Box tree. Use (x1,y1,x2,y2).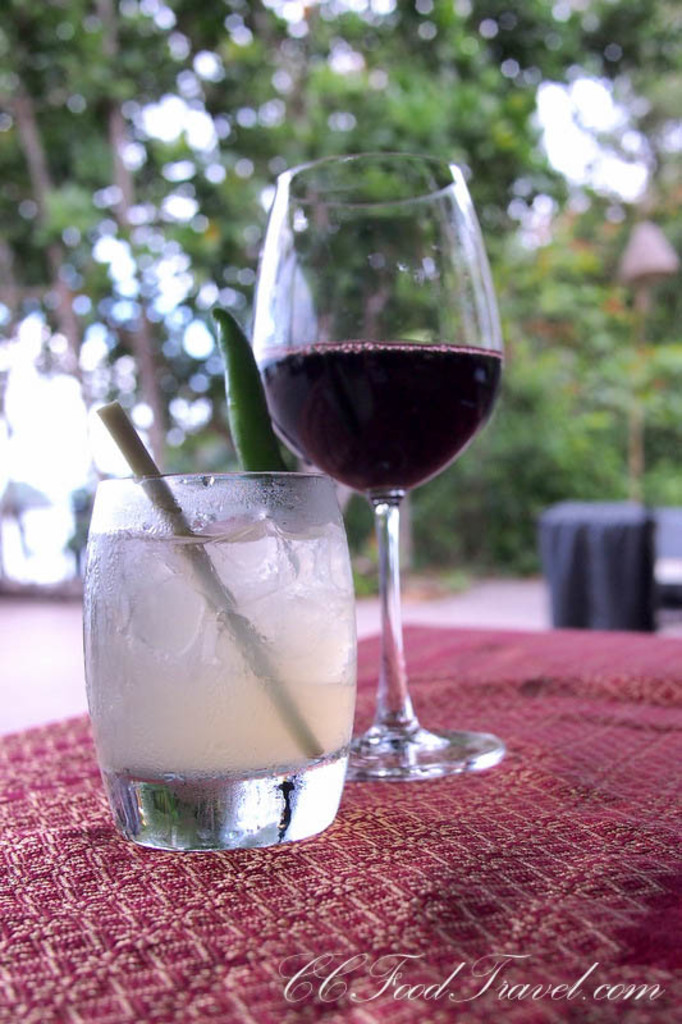
(0,0,681,566).
